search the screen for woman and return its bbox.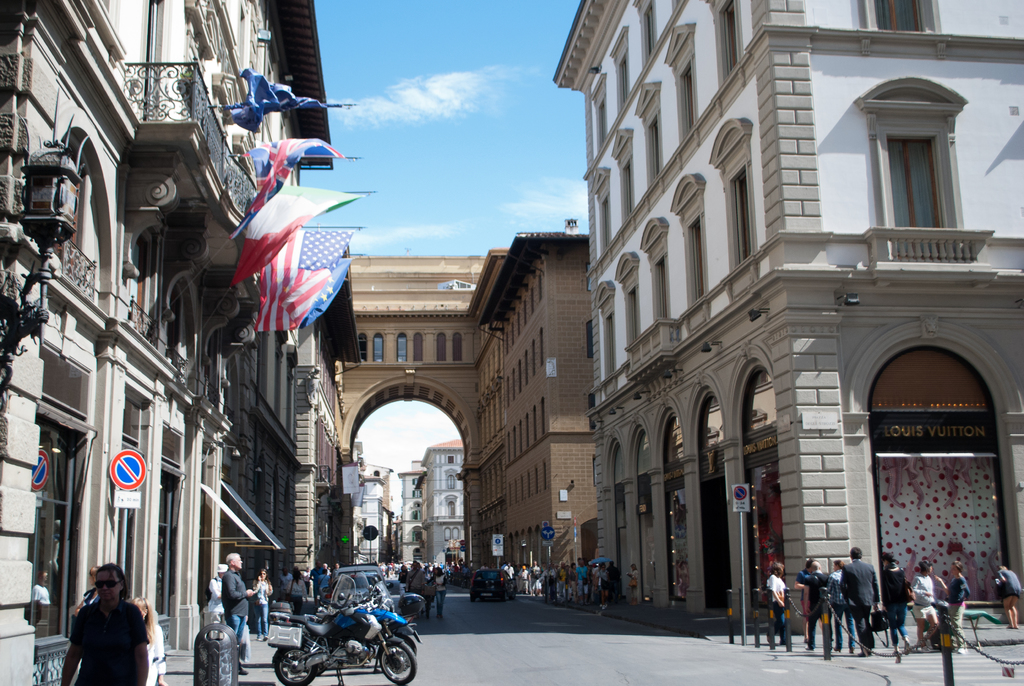
Found: select_region(421, 565, 449, 619).
